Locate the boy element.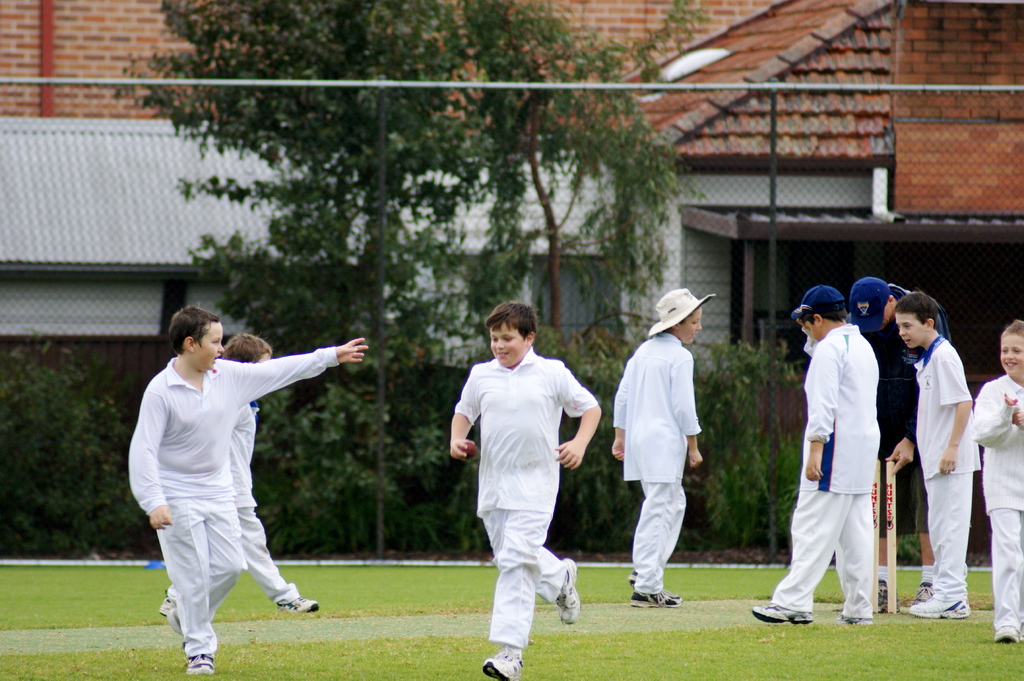
Element bbox: [left=158, top=330, right=319, bottom=616].
